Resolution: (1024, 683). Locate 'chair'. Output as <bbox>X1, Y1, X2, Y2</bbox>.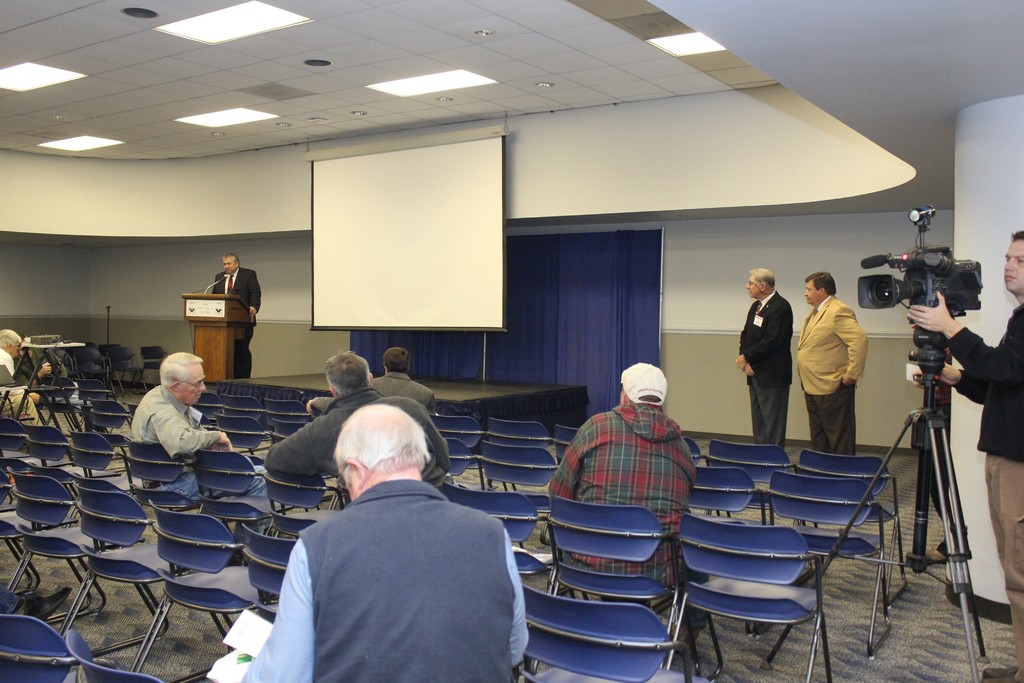
<bbox>85, 399, 136, 433</bbox>.
